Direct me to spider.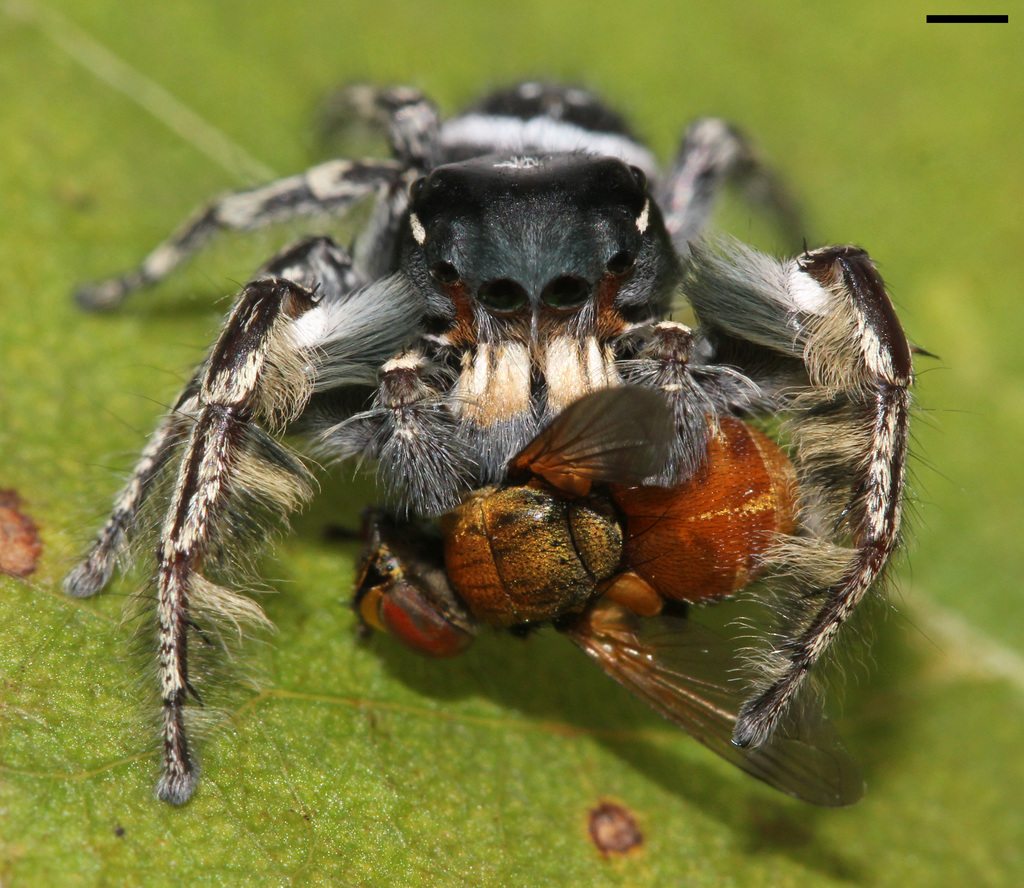
Direction: {"left": 38, "top": 42, "right": 940, "bottom": 838}.
